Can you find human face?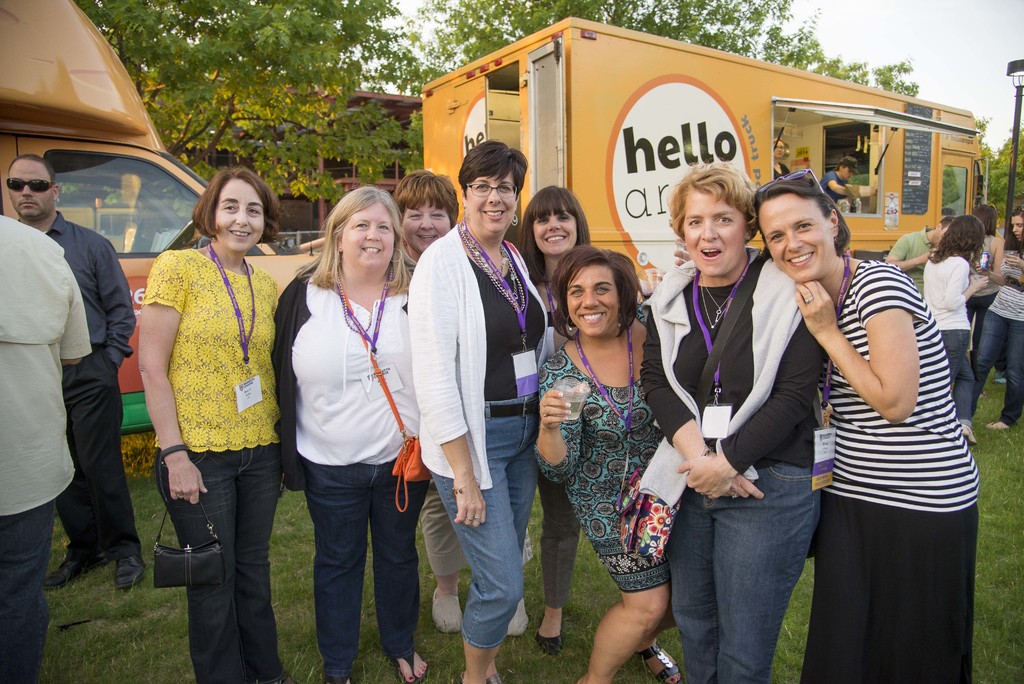
Yes, bounding box: bbox=(773, 141, 785, 158).
